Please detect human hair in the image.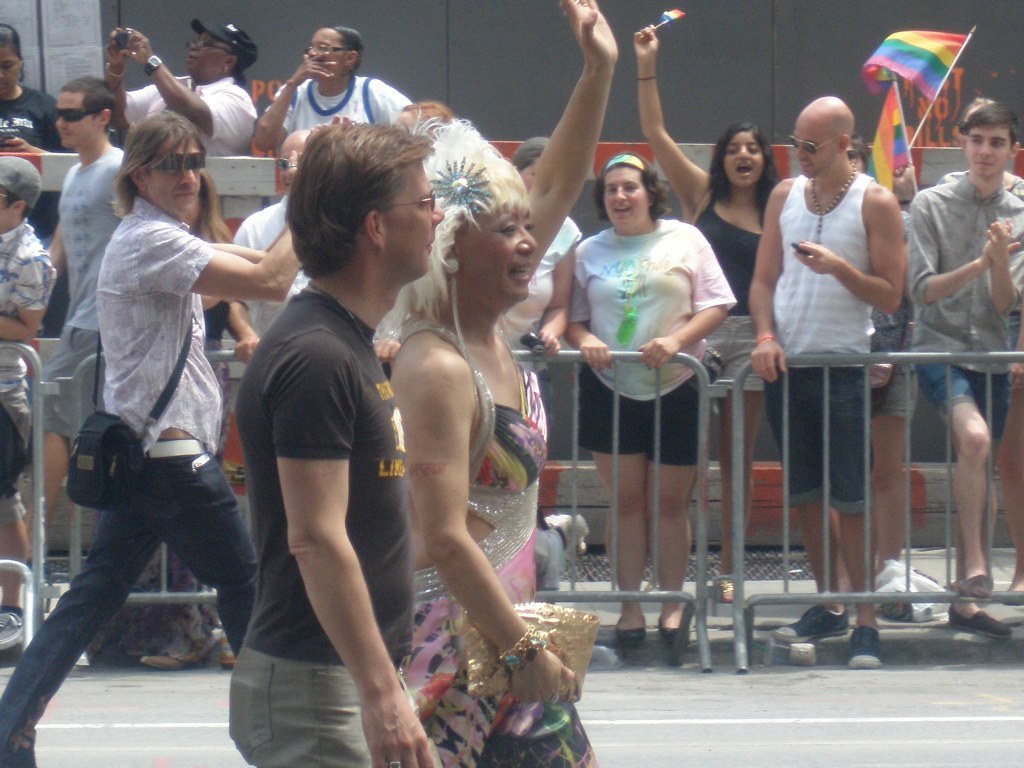
box=[516, 132, 548, 174].
